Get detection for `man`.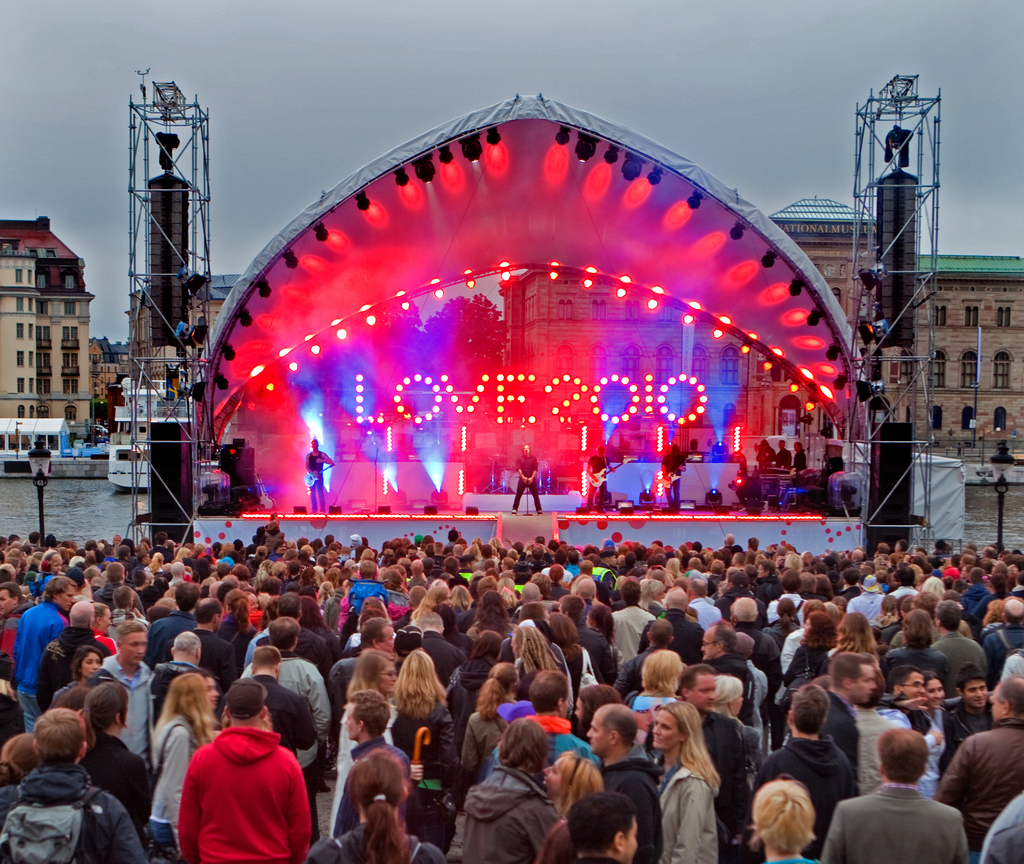
Detection: box=[8, 575, 79, 738].
